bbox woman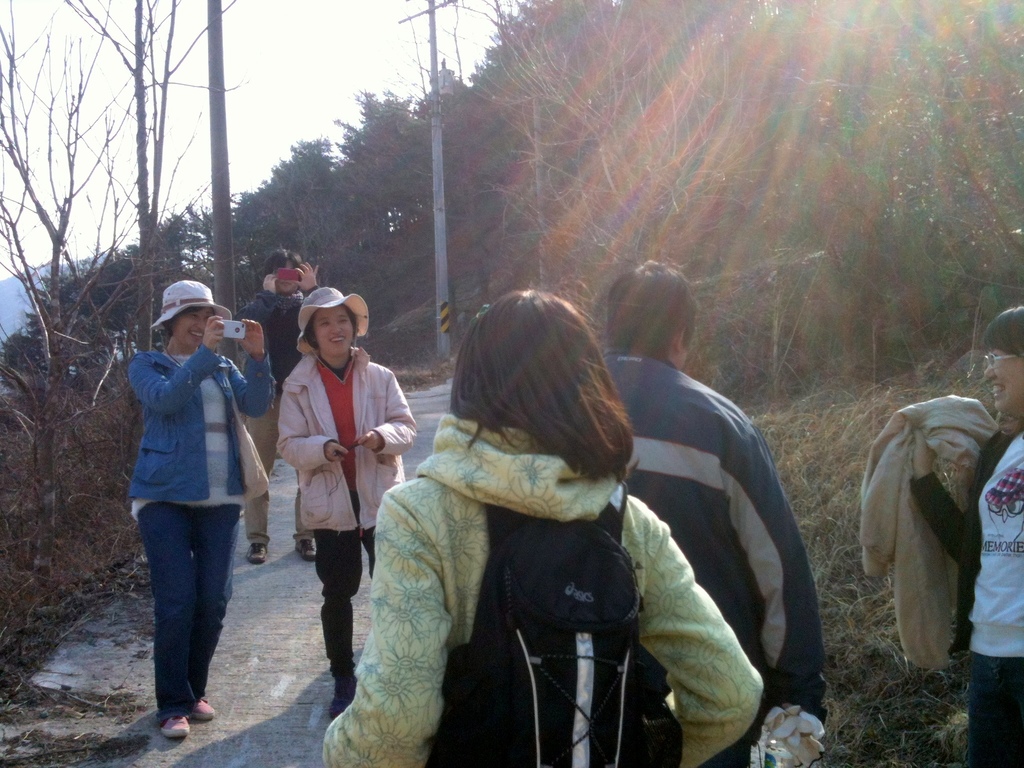
[left=271, top=287, right=424, bottom=689]
